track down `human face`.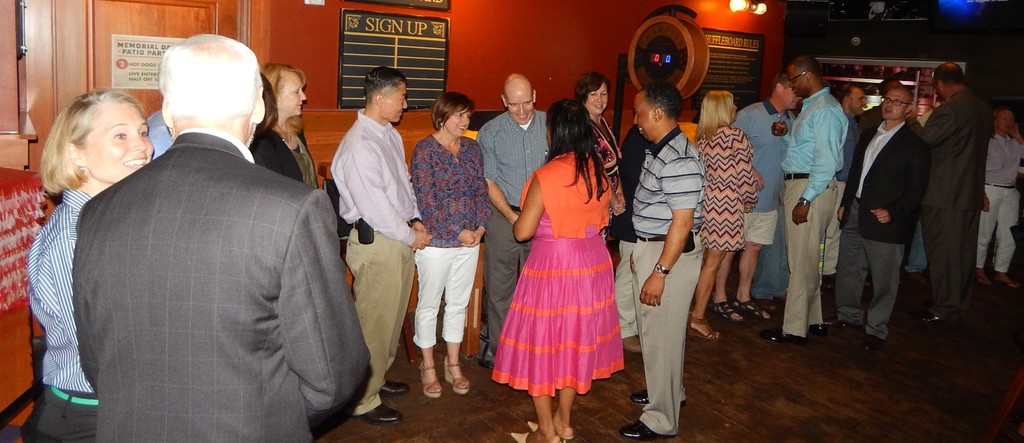
Tracked to select_region(508, 92, 532, 120).
